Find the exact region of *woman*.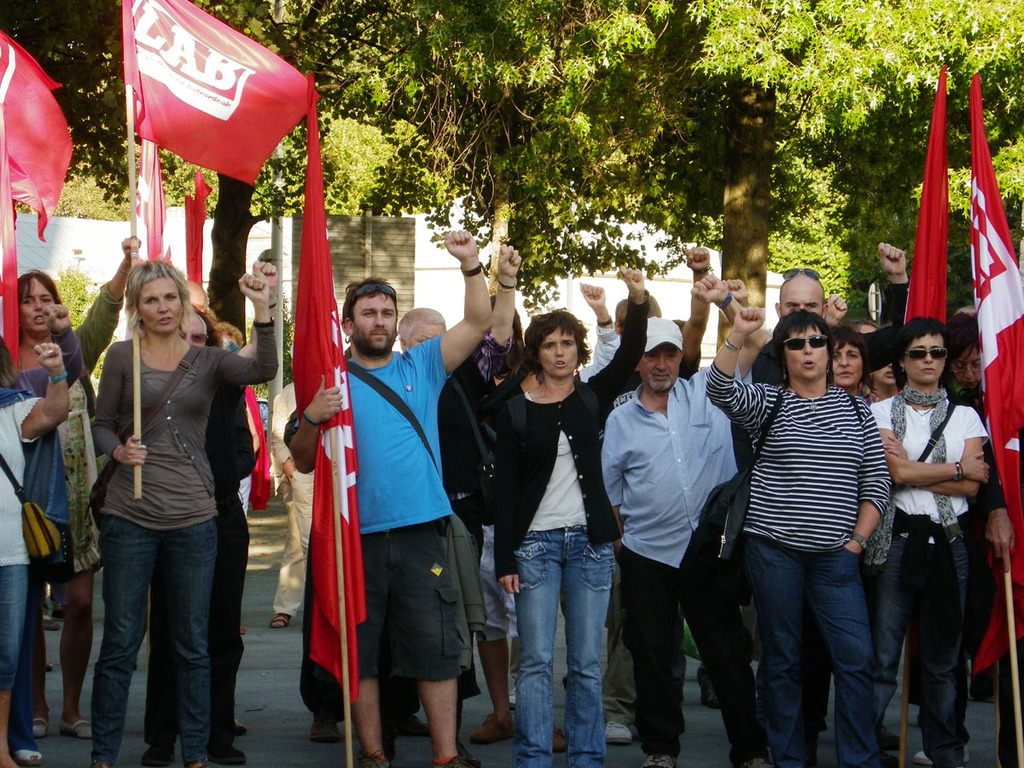
Exact region: (left=702, top=303, right=897, bottom=767).
